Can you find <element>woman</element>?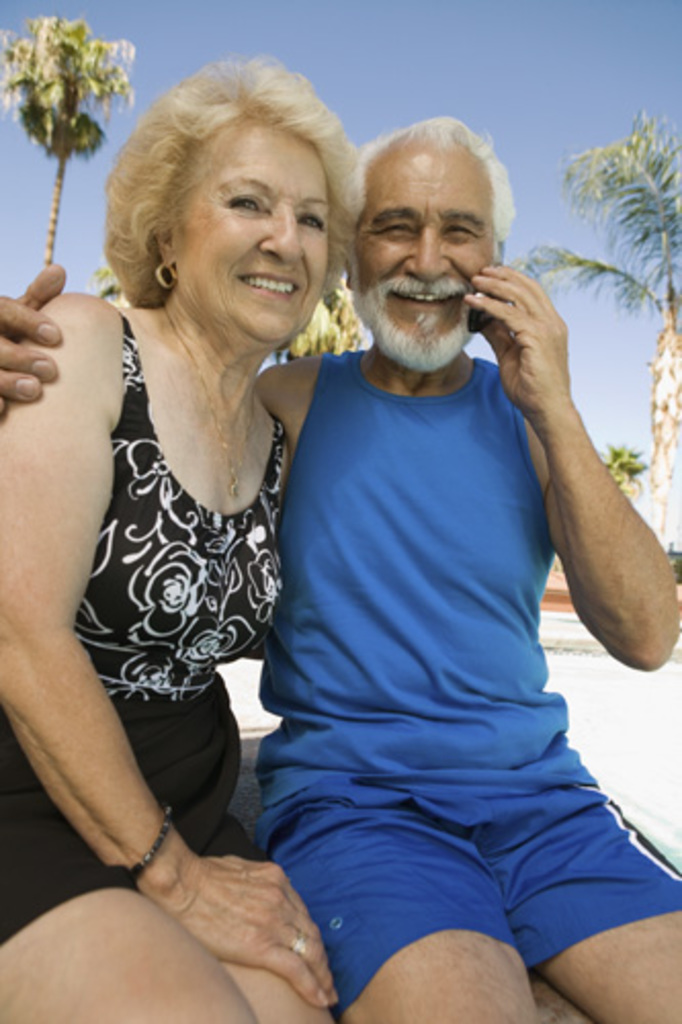
Yes, bounding box: <region>6, 23, 379, 1023</region>.
